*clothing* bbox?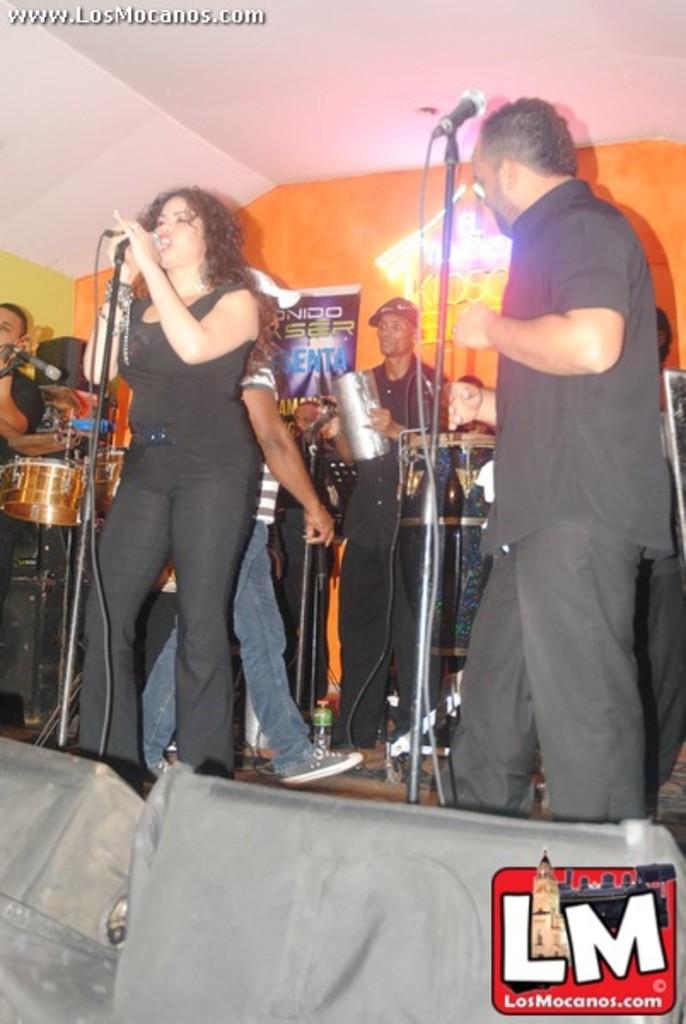
bbox=(75, 278, 270, 788)
